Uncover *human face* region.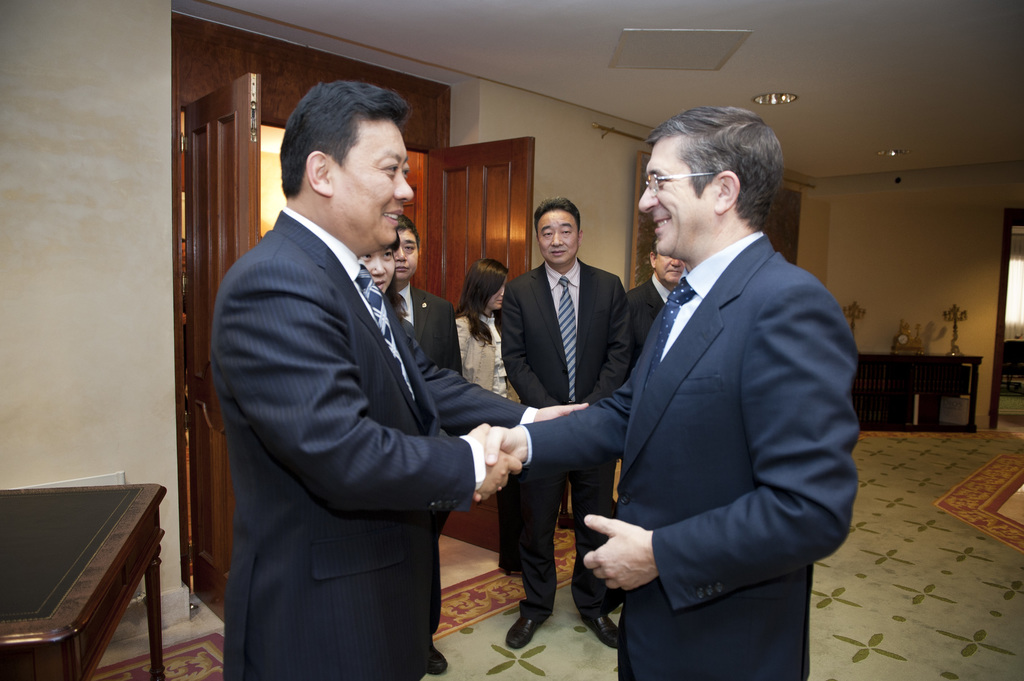
Uncovered: box(396, 227, 422, 277).
